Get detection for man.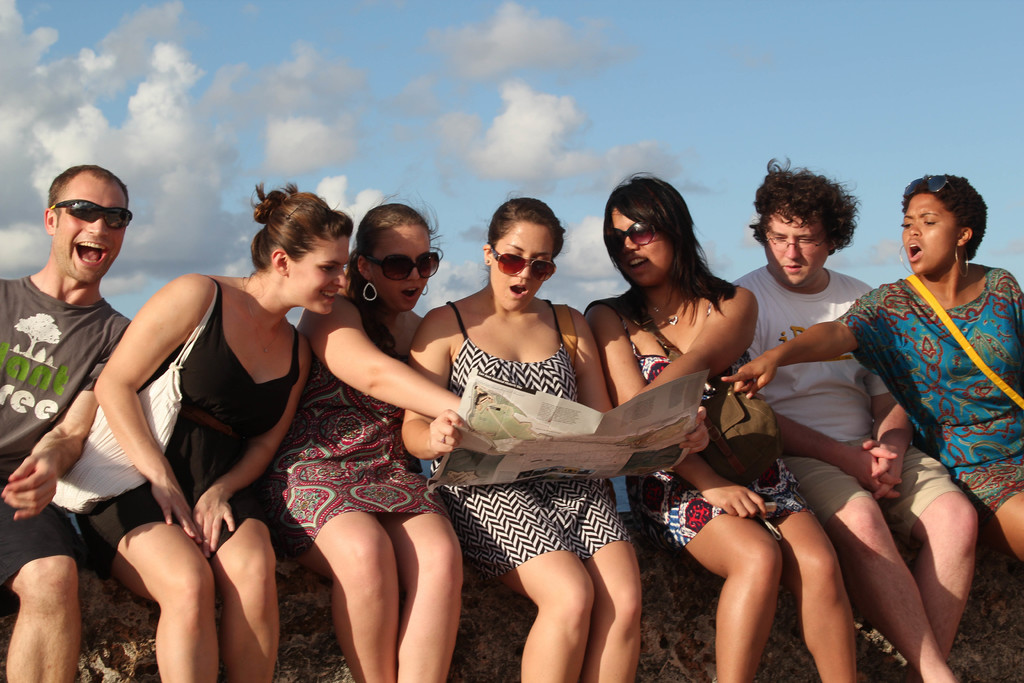
Detection: box(0, 160, 132, 682).
